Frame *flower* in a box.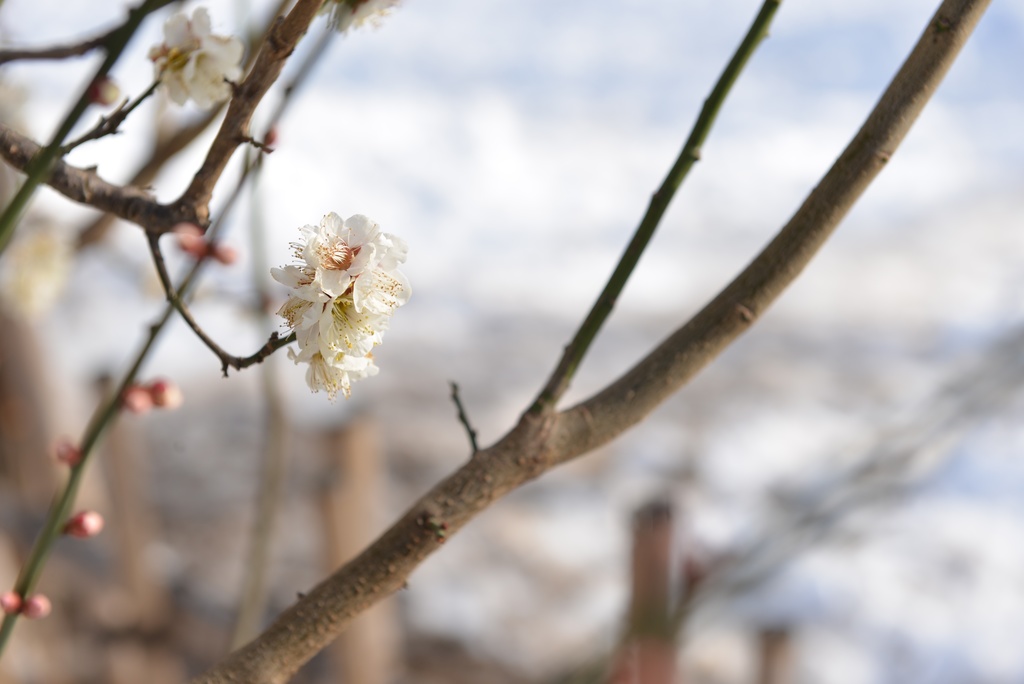
box=[246, 188, 417, 409].
